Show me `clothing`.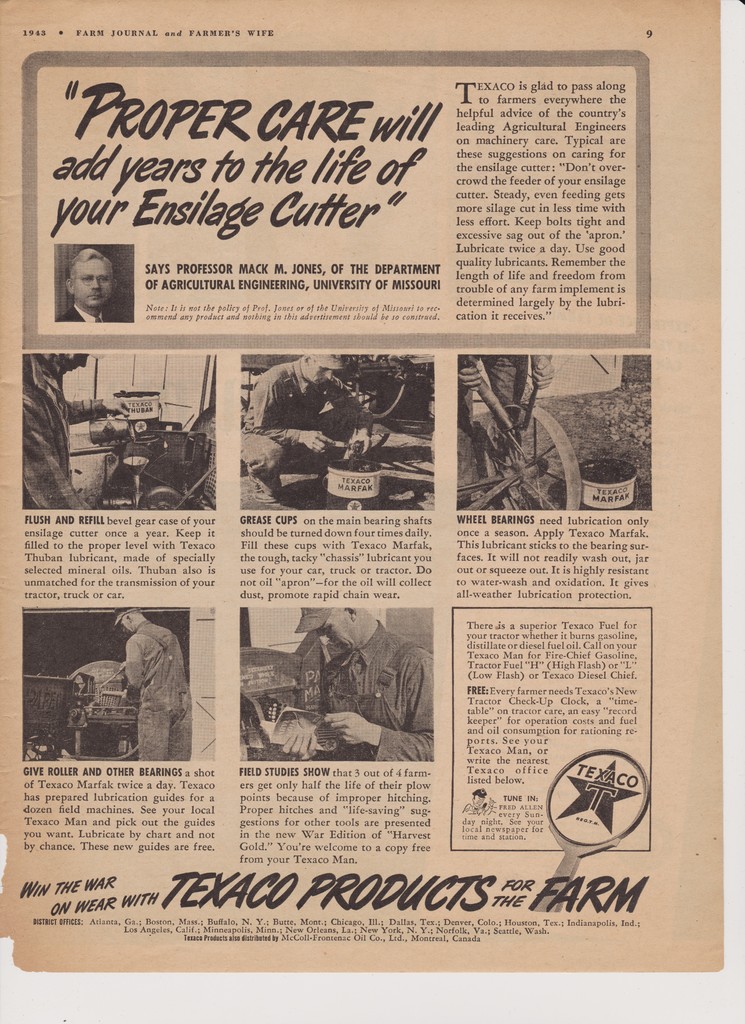
`clothing` is here: detection(123, 621, 186, 764).
